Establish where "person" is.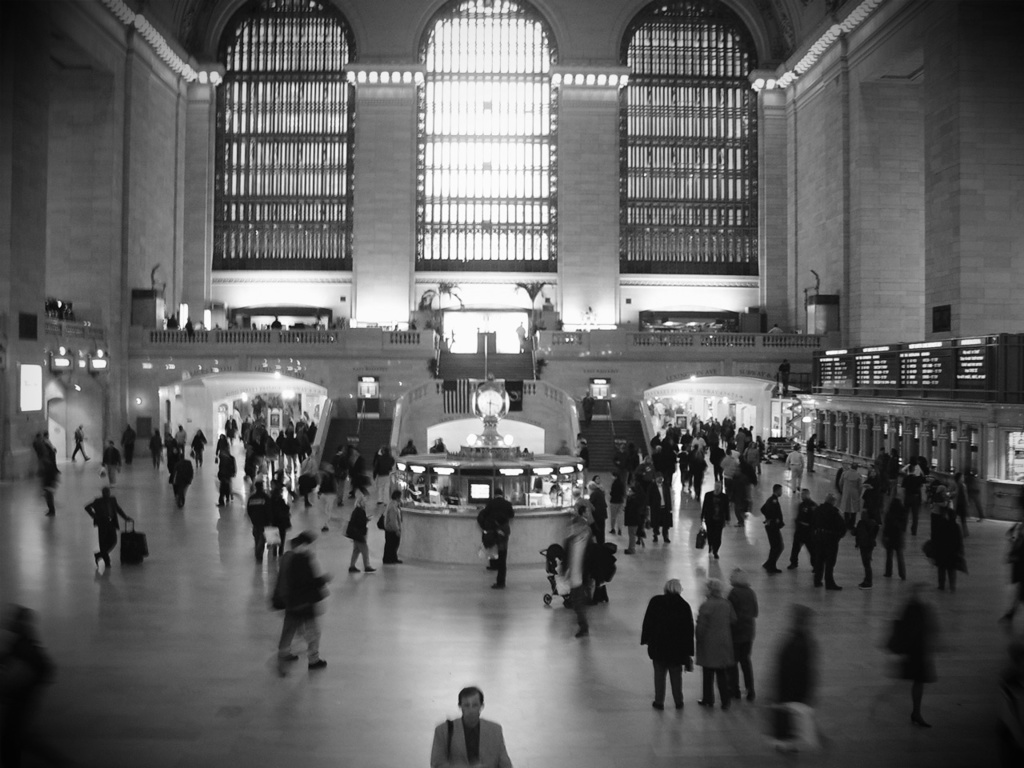
Established at x1=621, y1=474, x2=646, y2=543.
